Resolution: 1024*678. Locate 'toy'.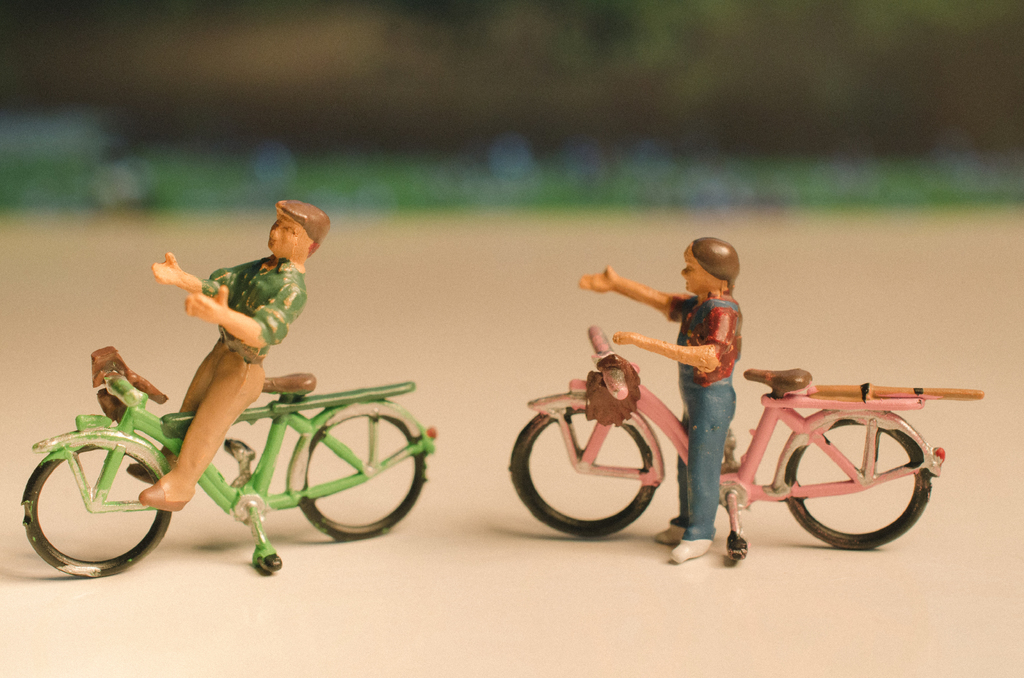
138, 205, 326, 520.
